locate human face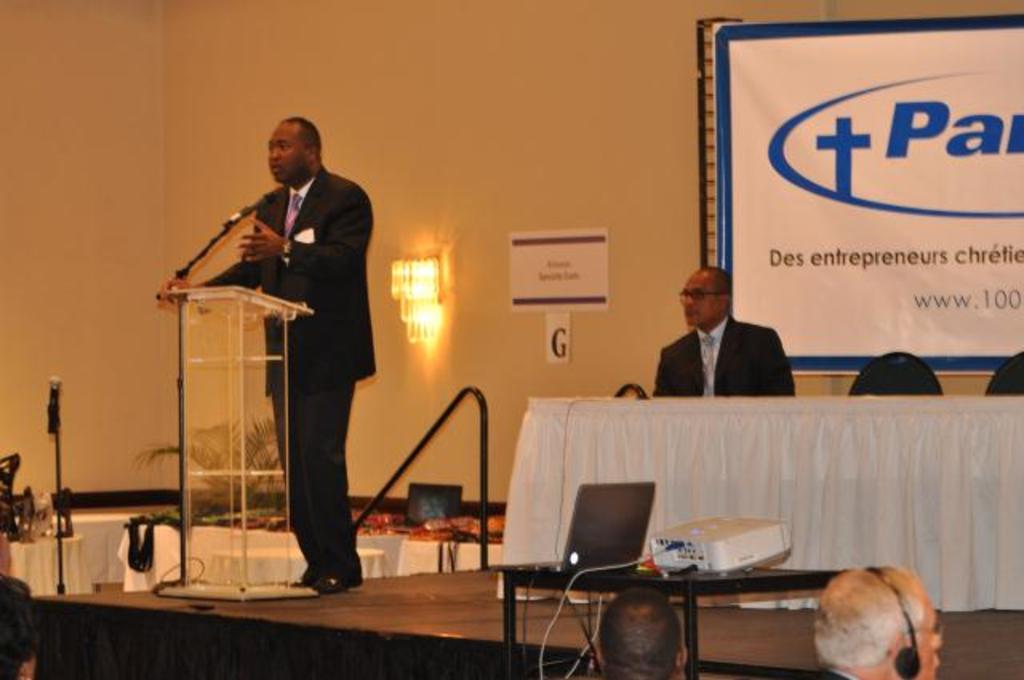
(678,272,720,338)
